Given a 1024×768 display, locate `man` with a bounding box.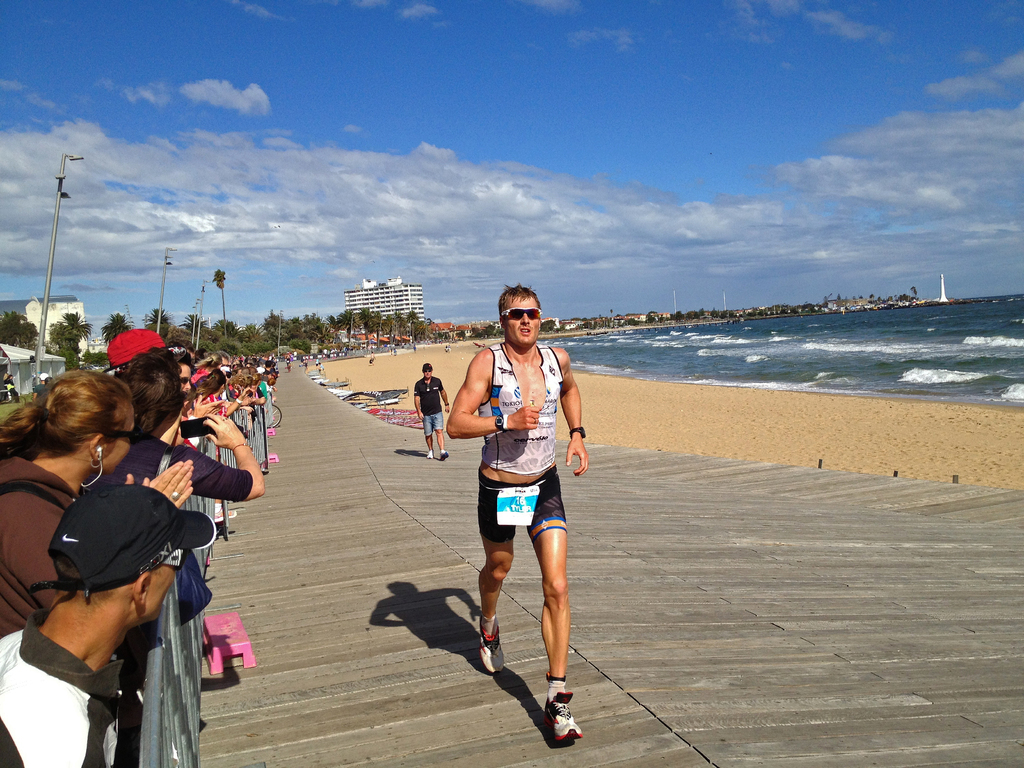
Located: 444/295/593/729.
